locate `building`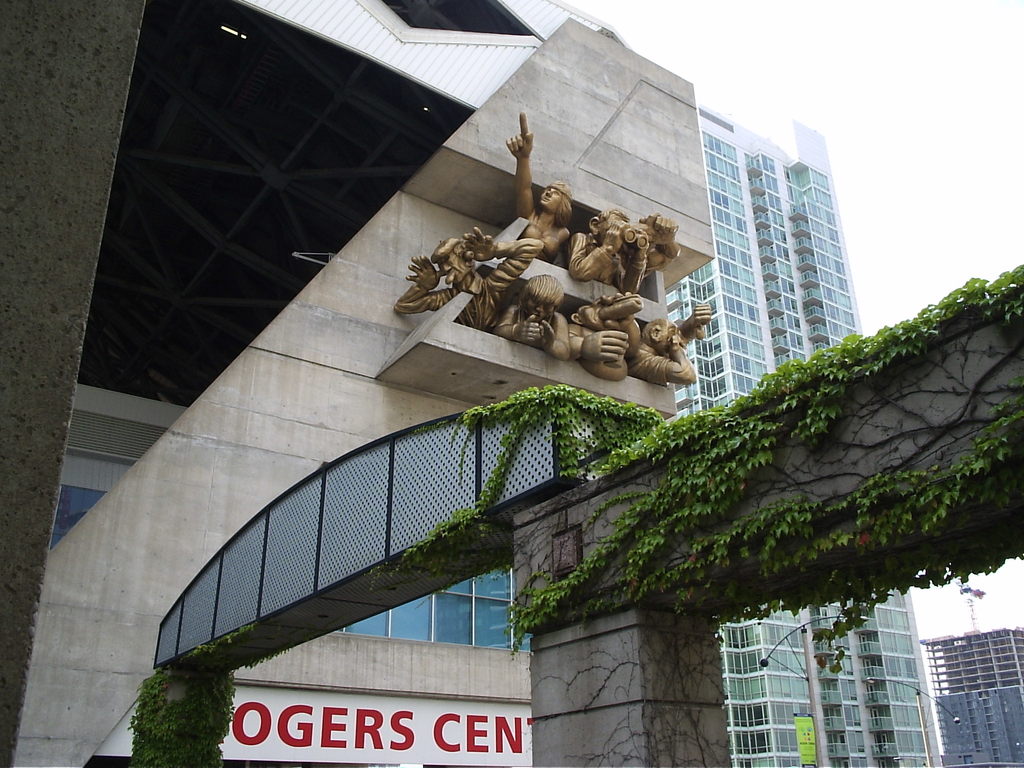
927, 628, 1023, 767
